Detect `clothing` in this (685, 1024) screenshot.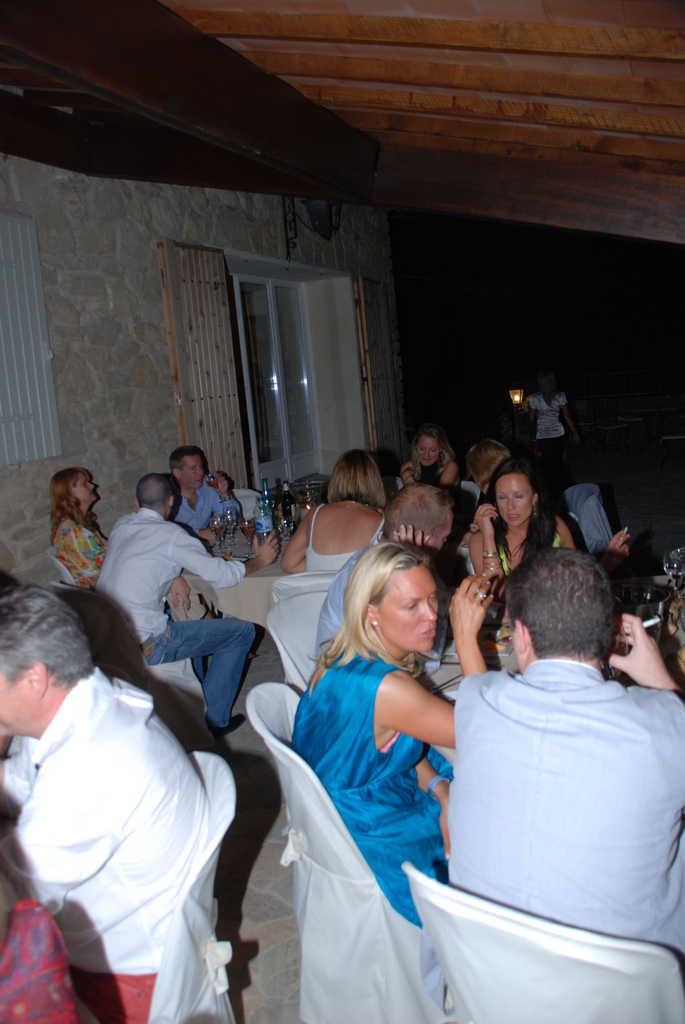
Detection: 45:513:109:588.
